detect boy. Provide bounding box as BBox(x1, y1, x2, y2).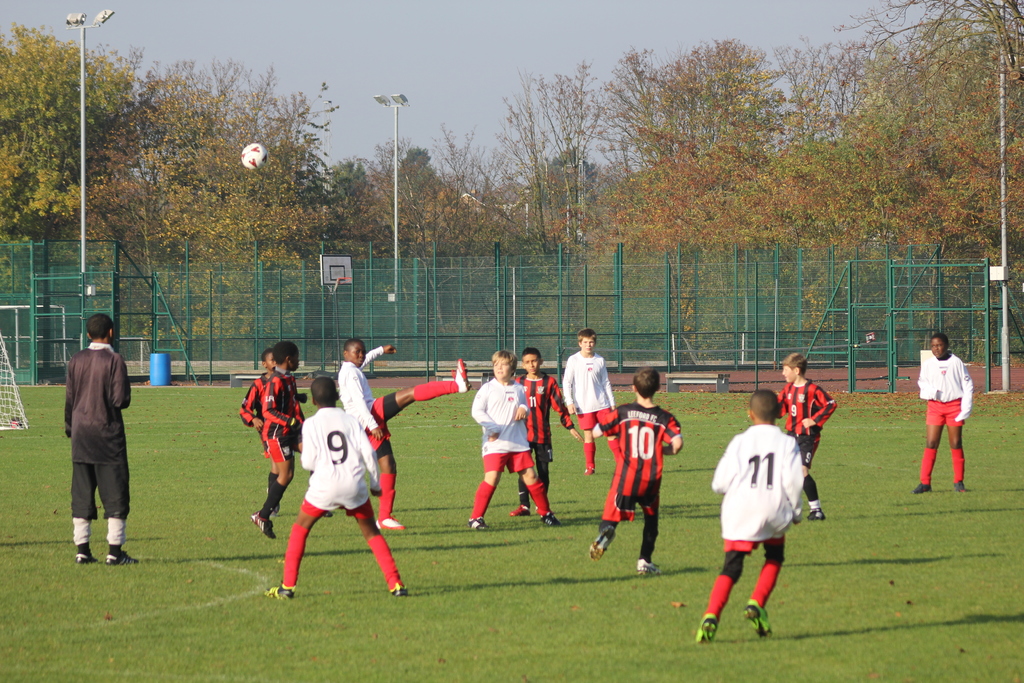
BBox(265, 372, 410, 595).
